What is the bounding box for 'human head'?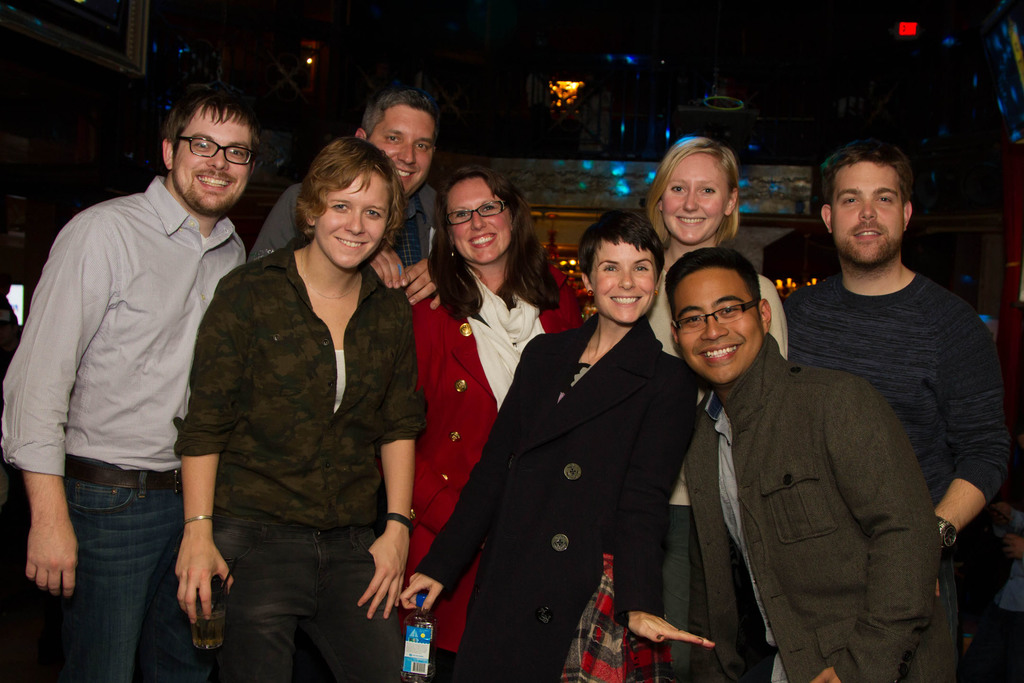
[left=437, top=168, right=518, bottom=260].
